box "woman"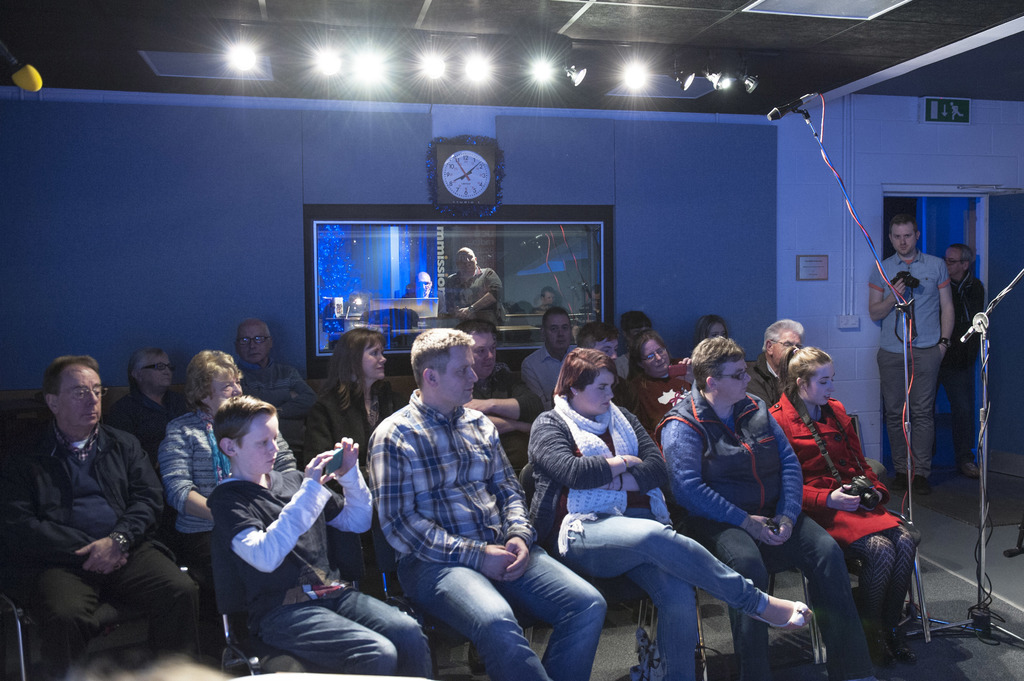
detection(525, 347, 820, 680)
